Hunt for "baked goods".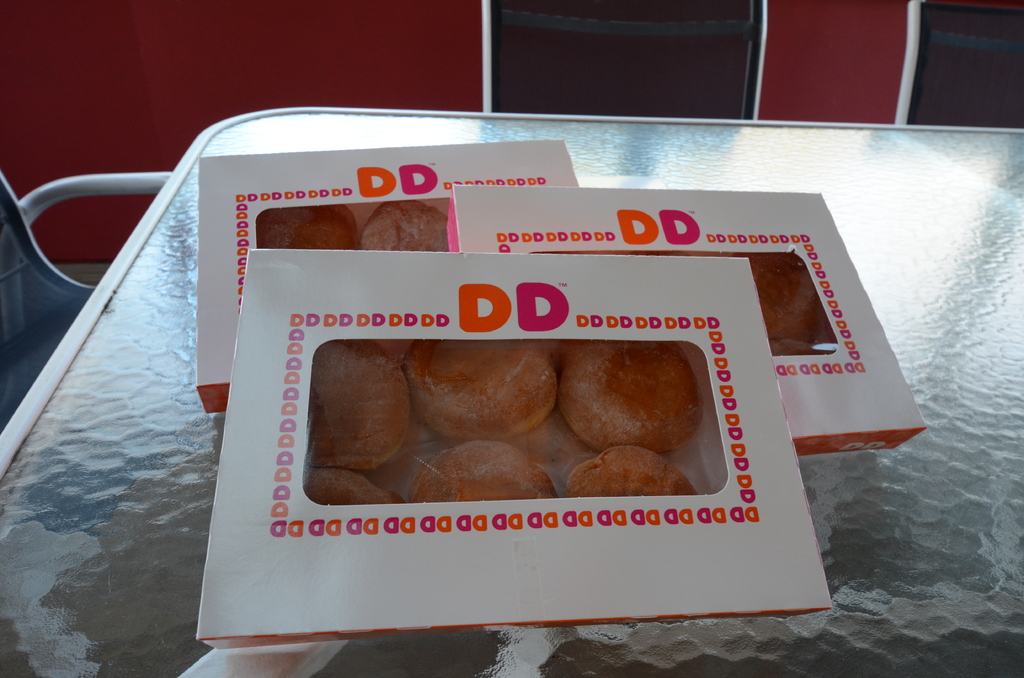
Hunted down at select_region(410, 444, 554, 502).
